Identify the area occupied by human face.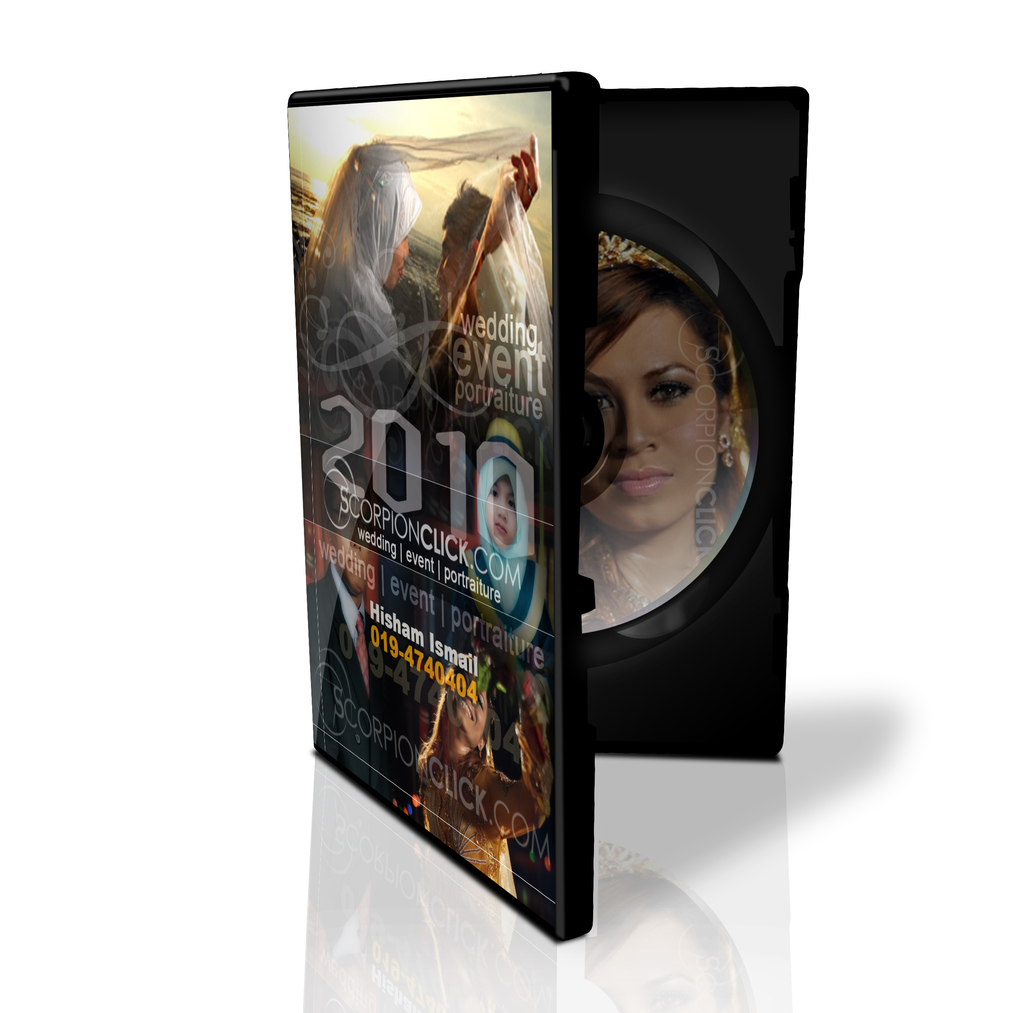
Area: (448,690,488,750).
